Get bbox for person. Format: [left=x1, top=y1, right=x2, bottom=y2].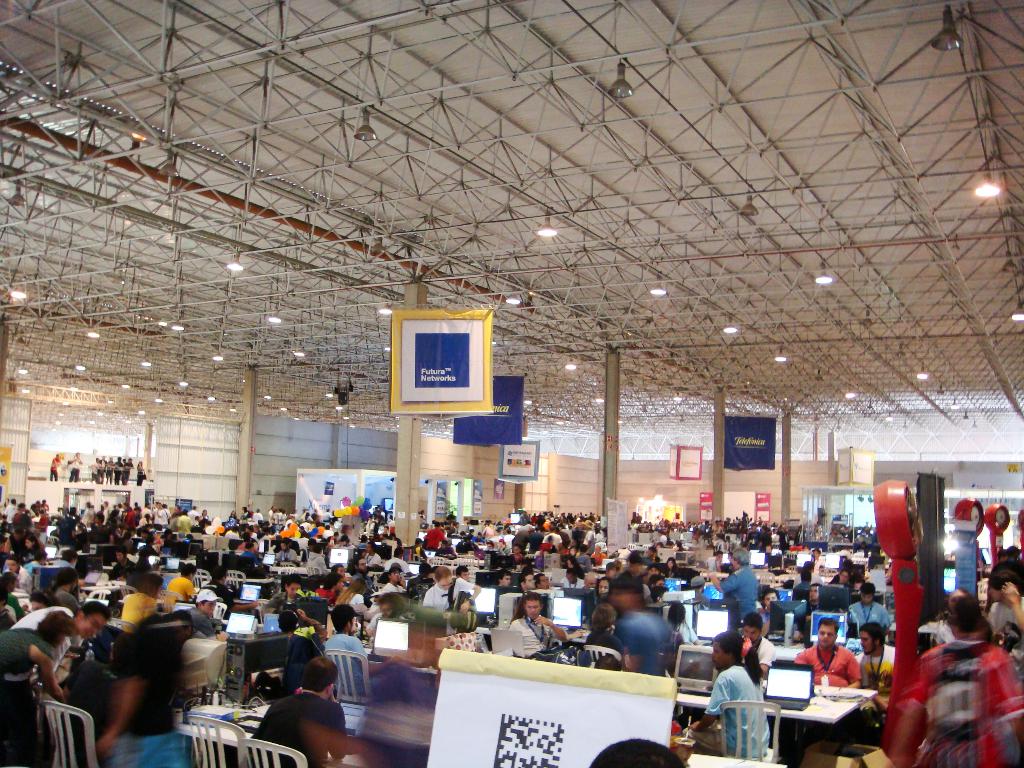
[left=45, top=456, right=61, bottom=482].
